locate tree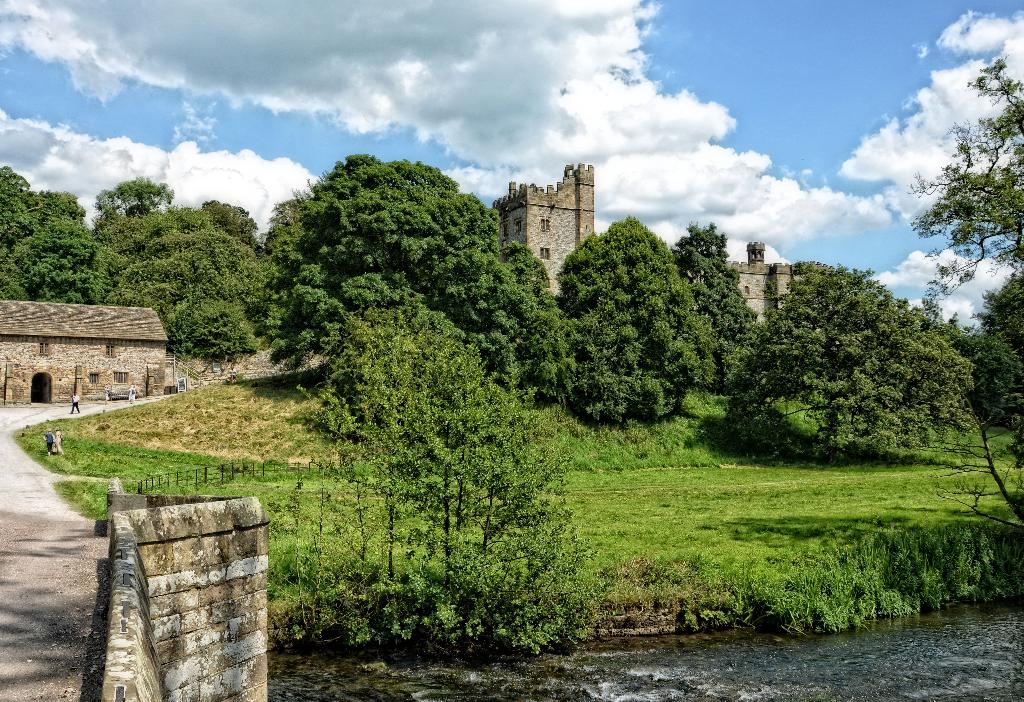
913/382/1022/531
